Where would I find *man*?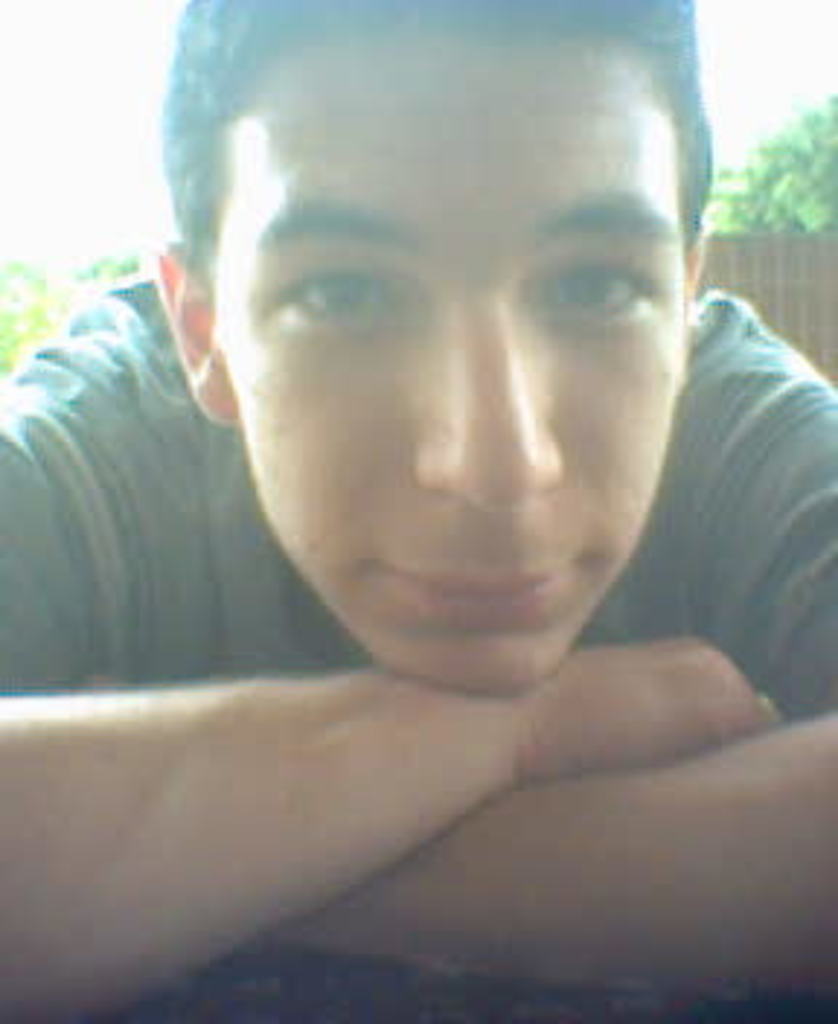
At x1=0 y1=0 x2=835 y2=1021.
